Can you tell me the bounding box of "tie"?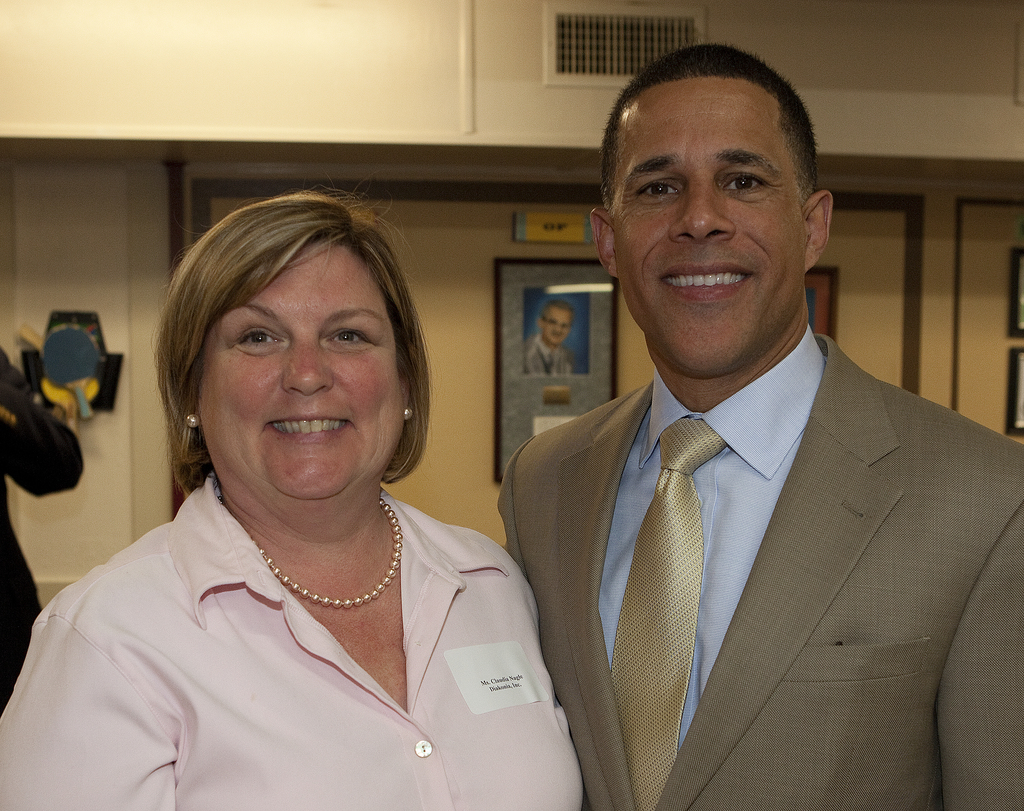
[612,420,728,810].
